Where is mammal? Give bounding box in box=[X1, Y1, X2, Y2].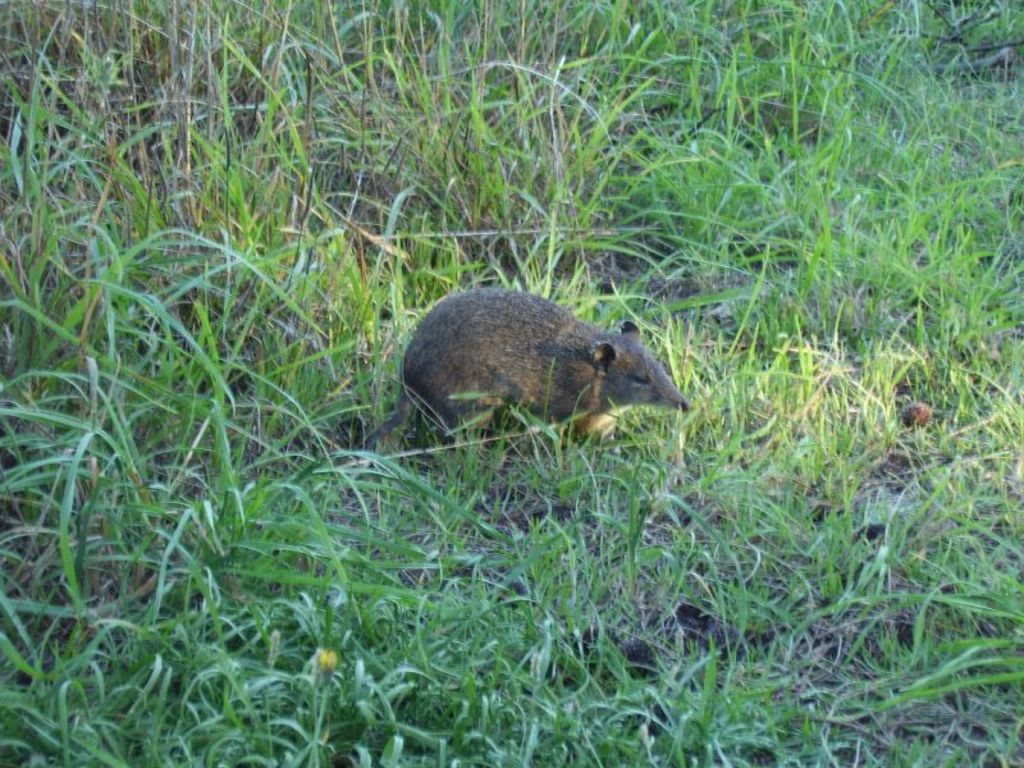
box=[404, 296, 657, 436].
